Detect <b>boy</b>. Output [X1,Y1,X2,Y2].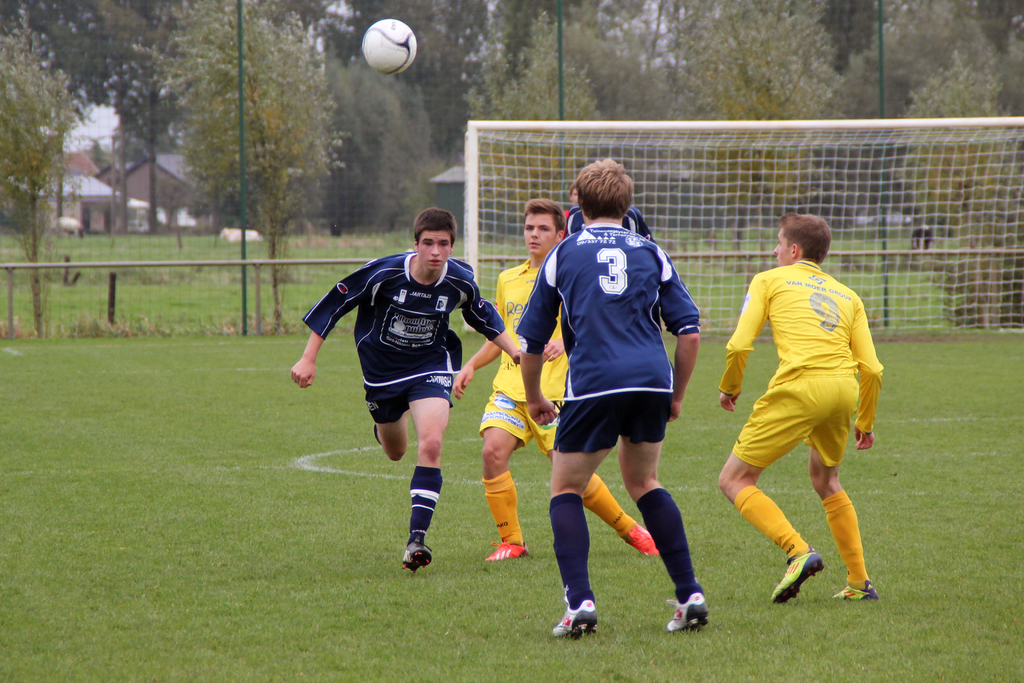
[562,188,577,216].
